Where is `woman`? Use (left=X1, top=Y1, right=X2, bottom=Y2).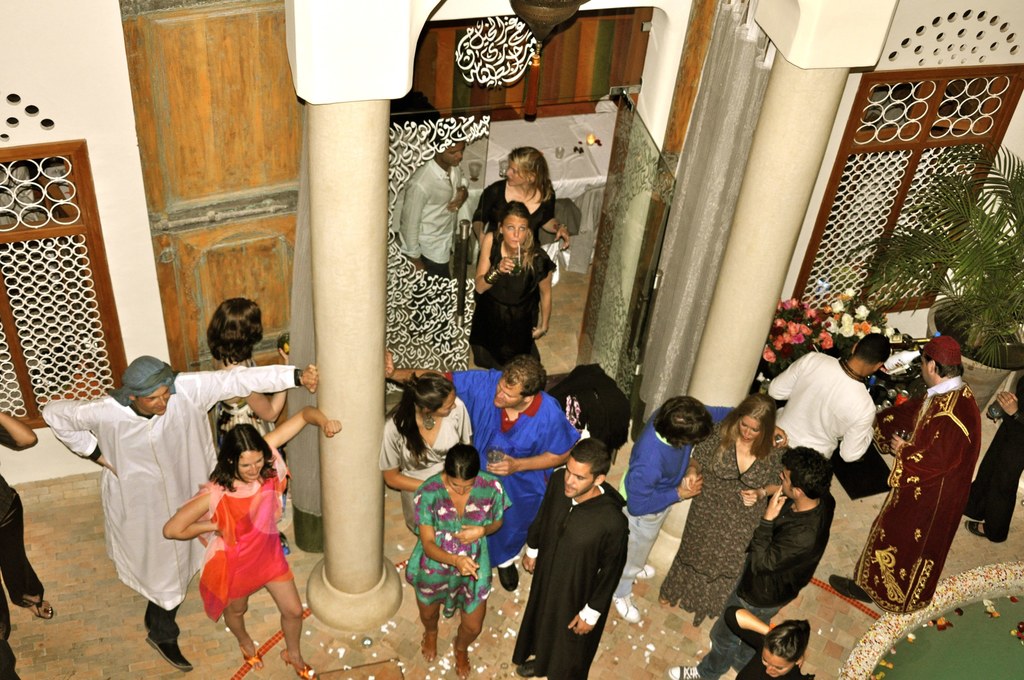
(left=653, top=389, right=792, bottom=633).
